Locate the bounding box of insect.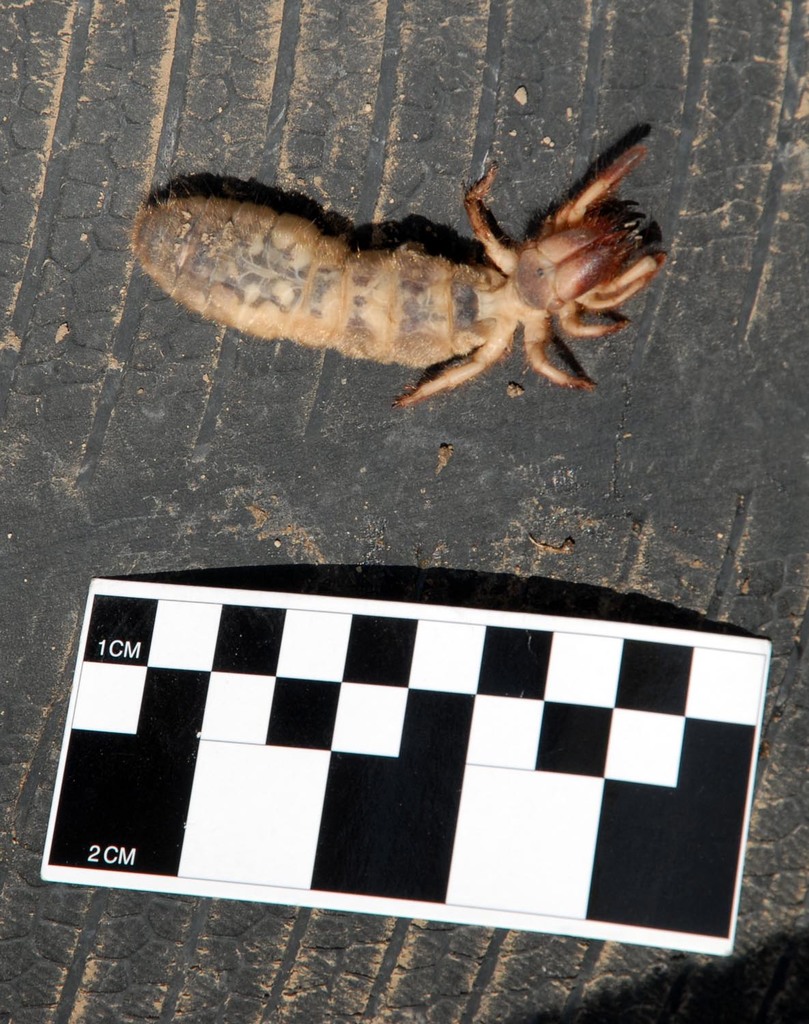
Bounding box: crop(137, 138, 671, 431).
